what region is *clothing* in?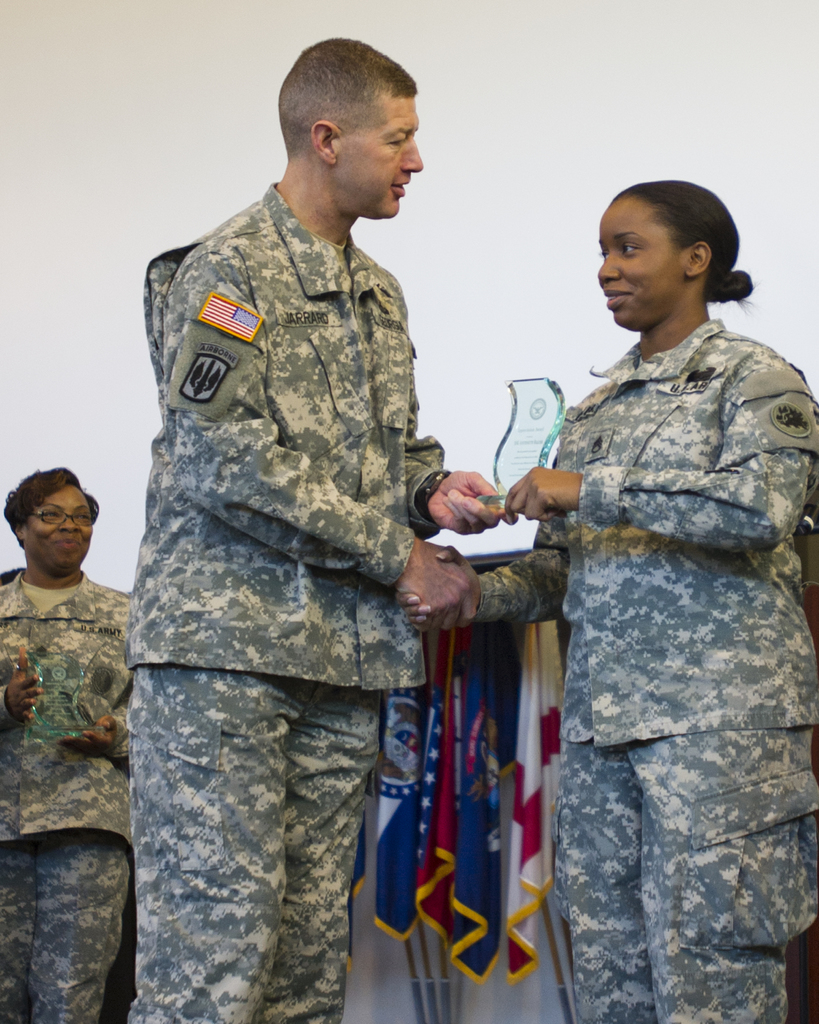
x1=124, y1=182, x2=445, y2=1023.
